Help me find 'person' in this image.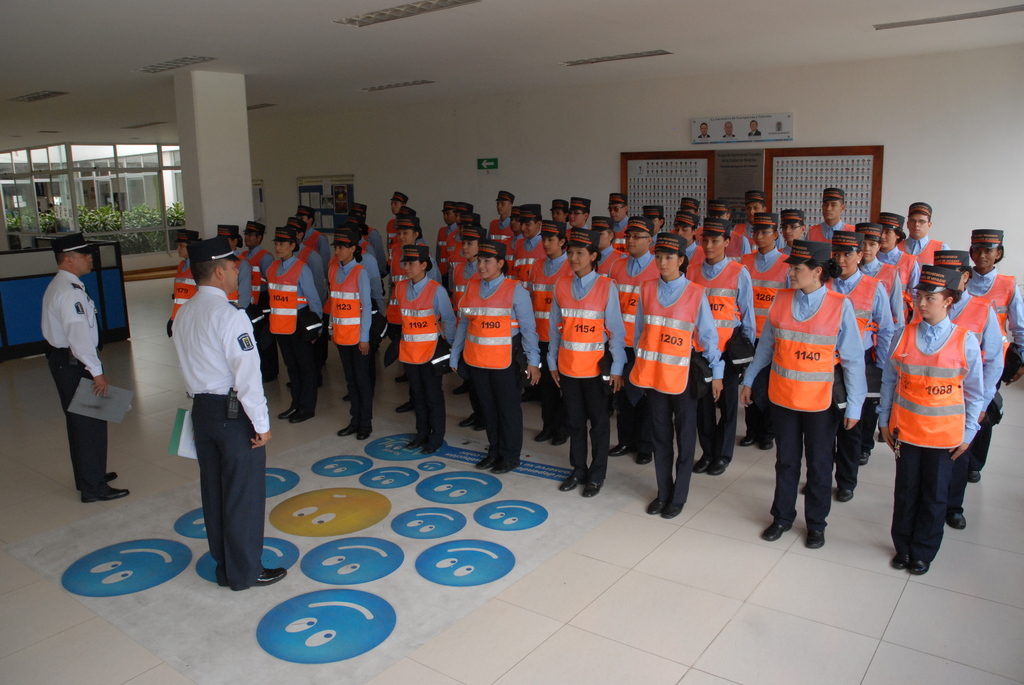
Found it: 167 236 287 588.
